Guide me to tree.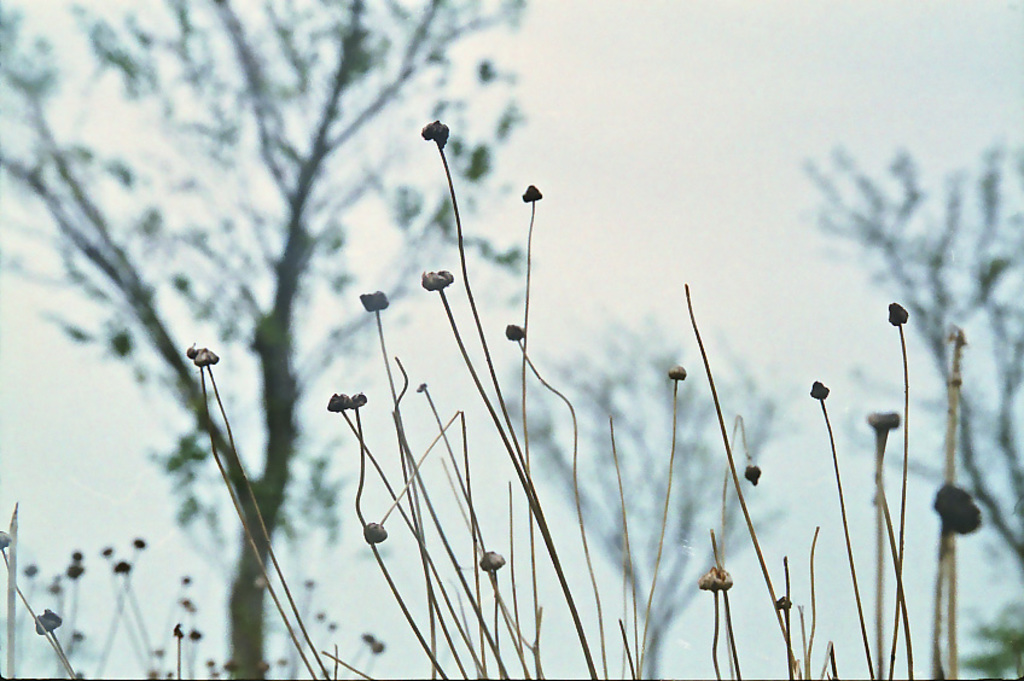
Guidance: detection(483, 313, 786, 680).
